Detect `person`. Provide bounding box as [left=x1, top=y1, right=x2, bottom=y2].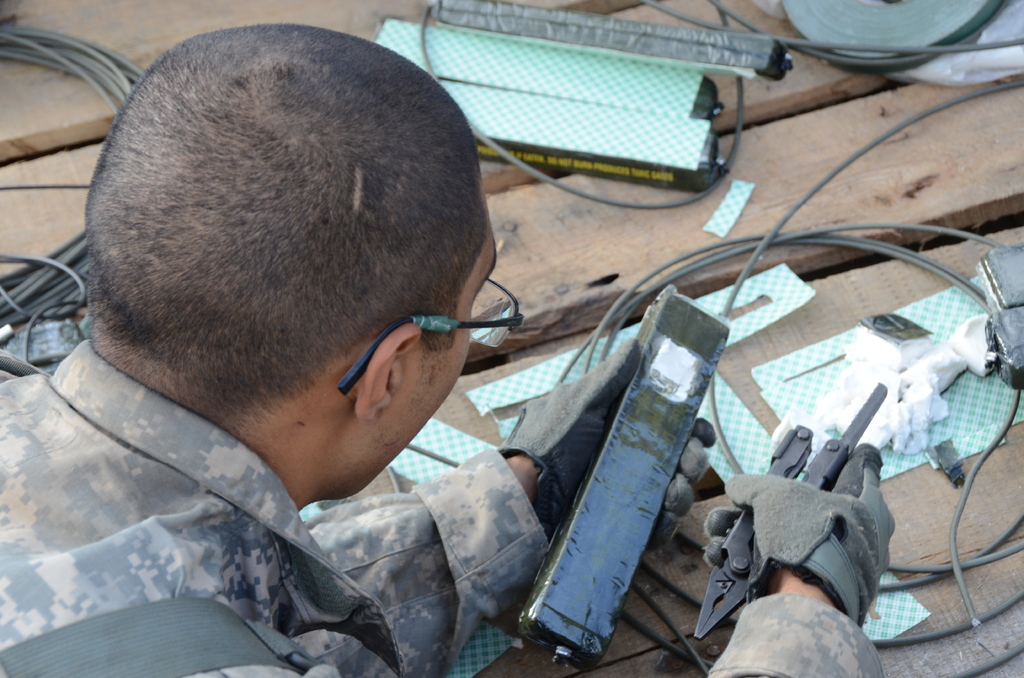
[left=0, top=26, right=896, bottom=677].
